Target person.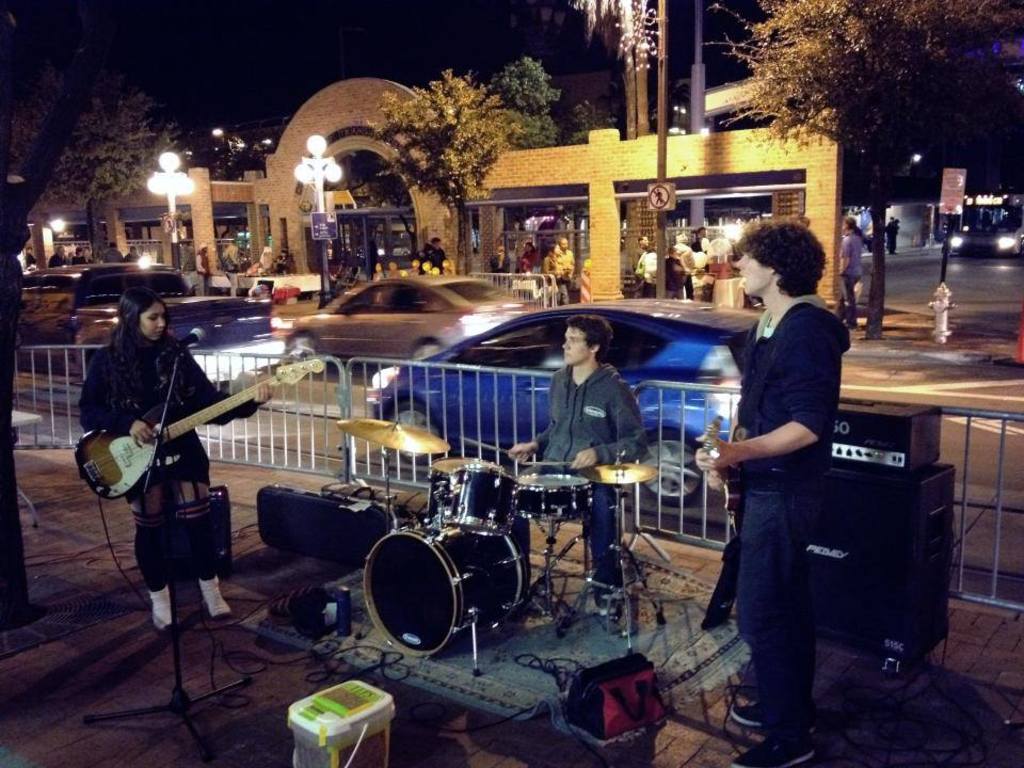
Target region: <region>691, 219, 848, 767</region>.
